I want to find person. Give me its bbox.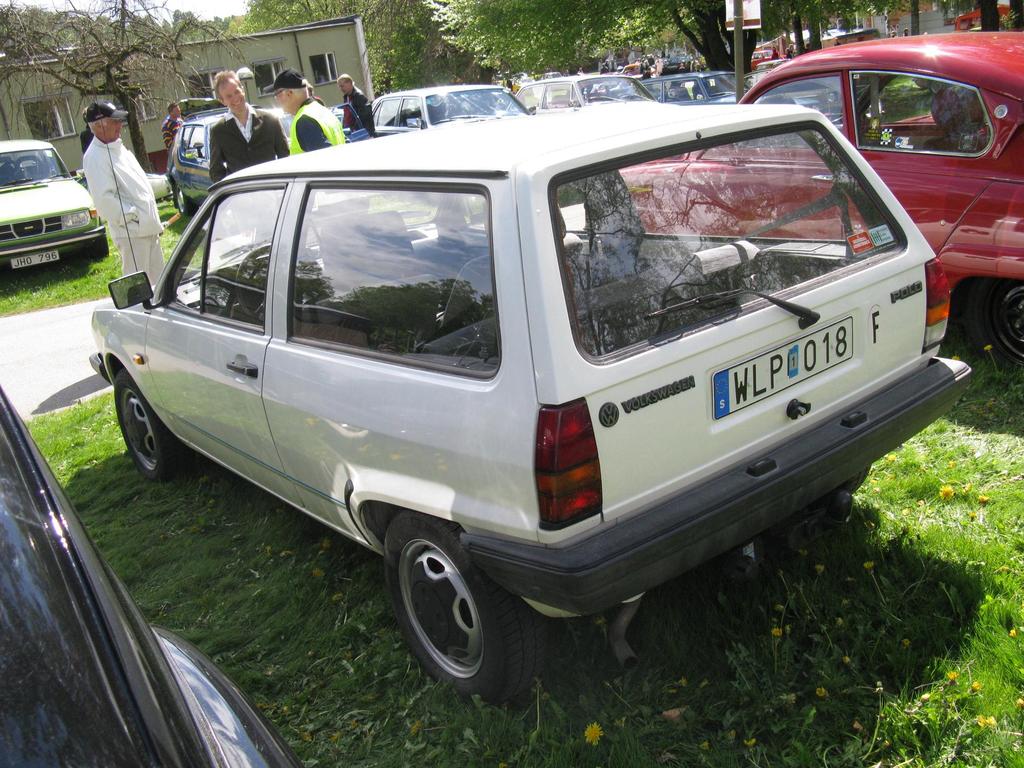
bbox(335, 76, 371, 137).
